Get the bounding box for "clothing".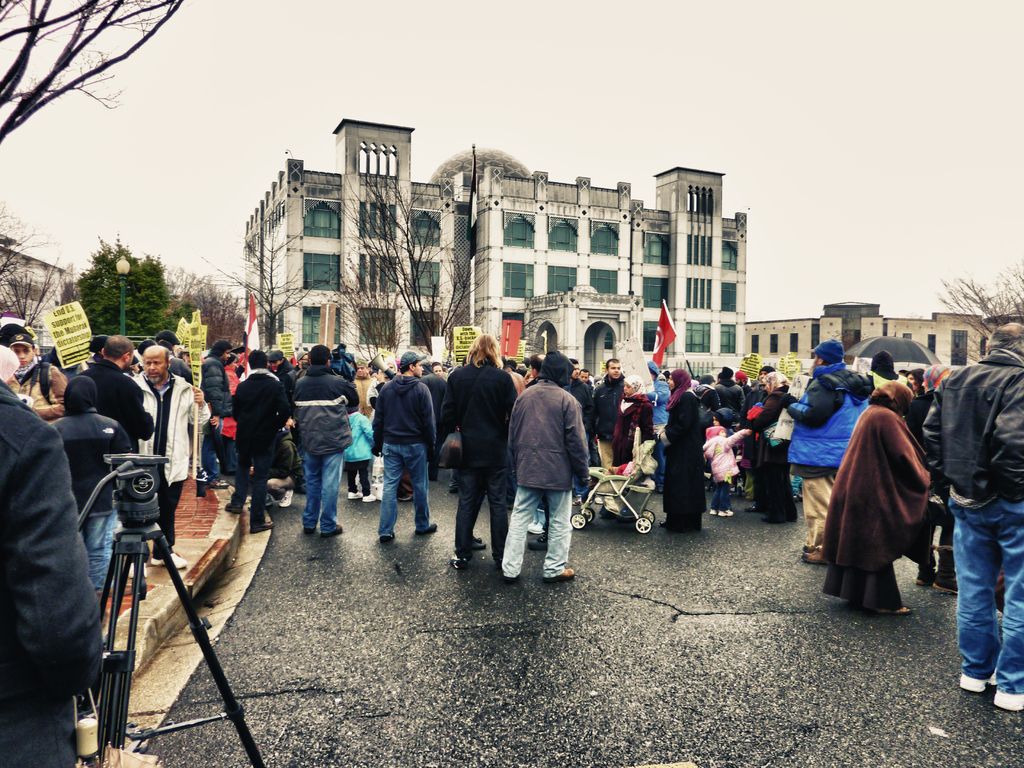
BBox(345, 405, 378, 494).
